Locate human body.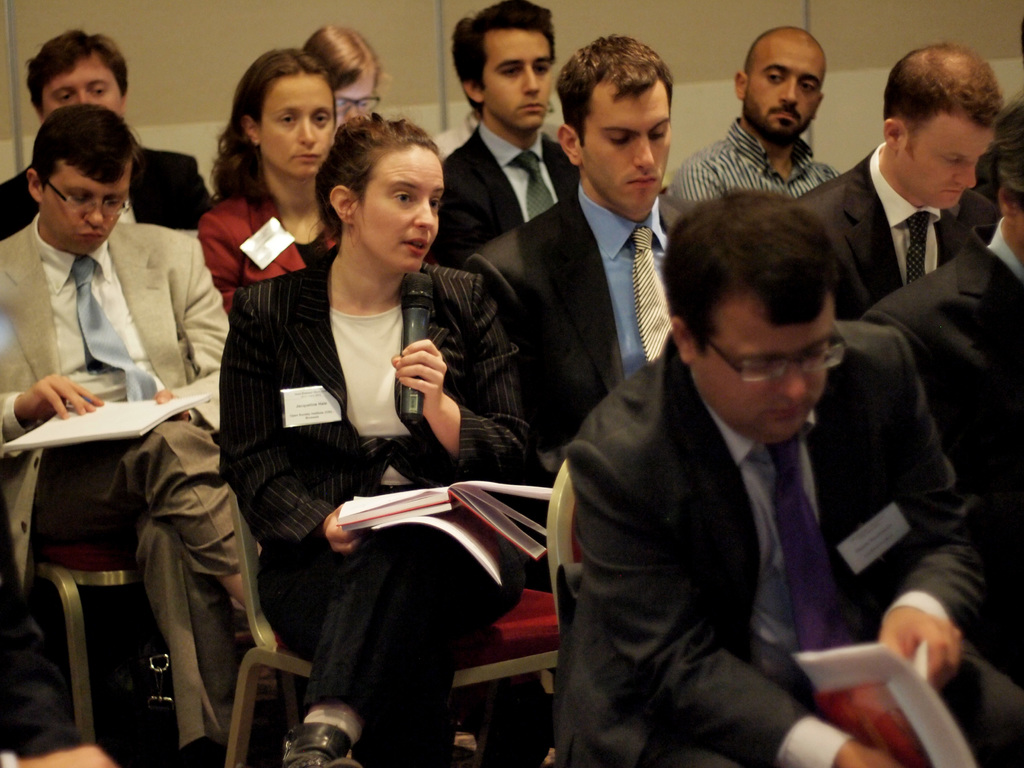
Bounding box: [left=202, top=47, right=330, bottom=310].
